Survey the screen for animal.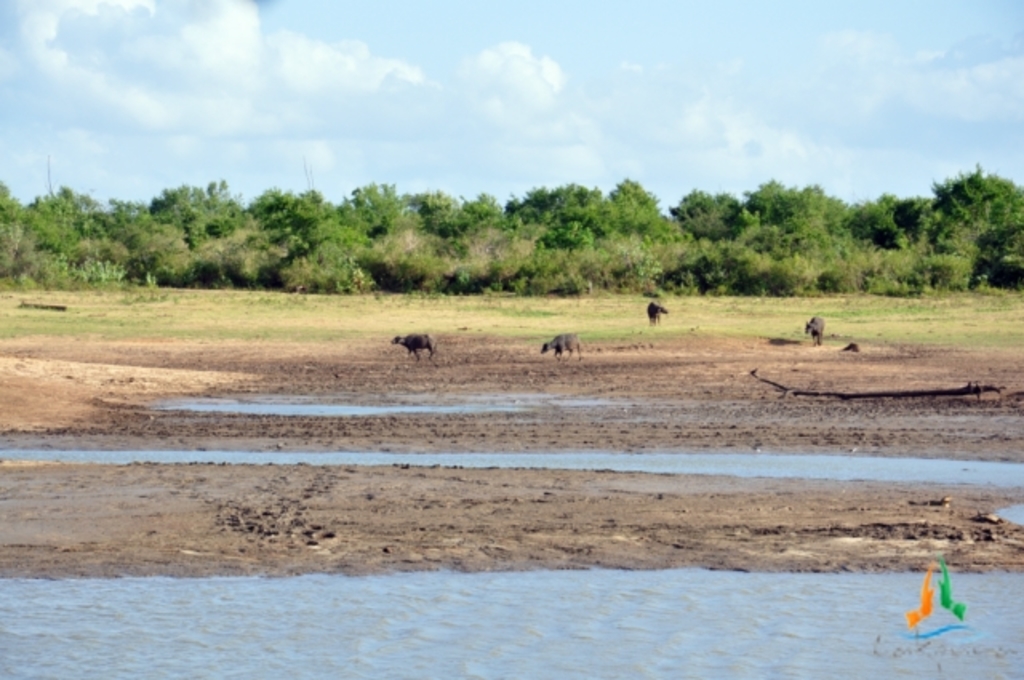
Survey found: left=803, top=318, right=826, bottom=347.
